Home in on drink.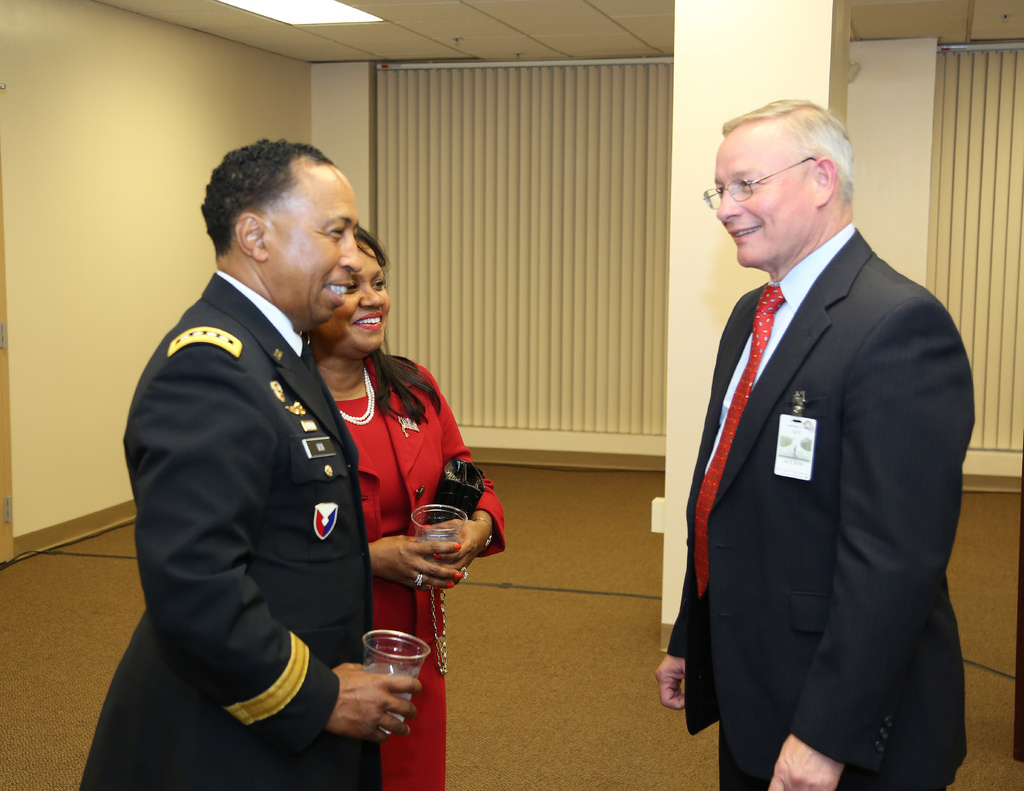
Homed in at [x1=360, y1=666, x2=422, y2=734].
